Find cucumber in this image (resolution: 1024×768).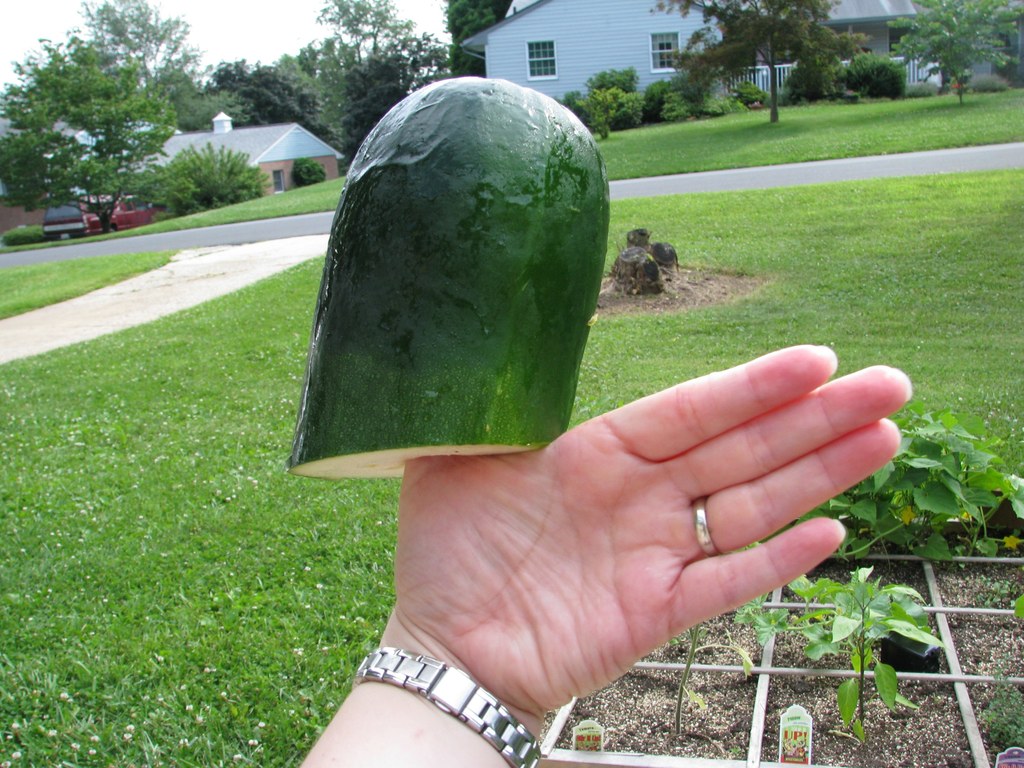
bbox(287, 72, 612, 481).
